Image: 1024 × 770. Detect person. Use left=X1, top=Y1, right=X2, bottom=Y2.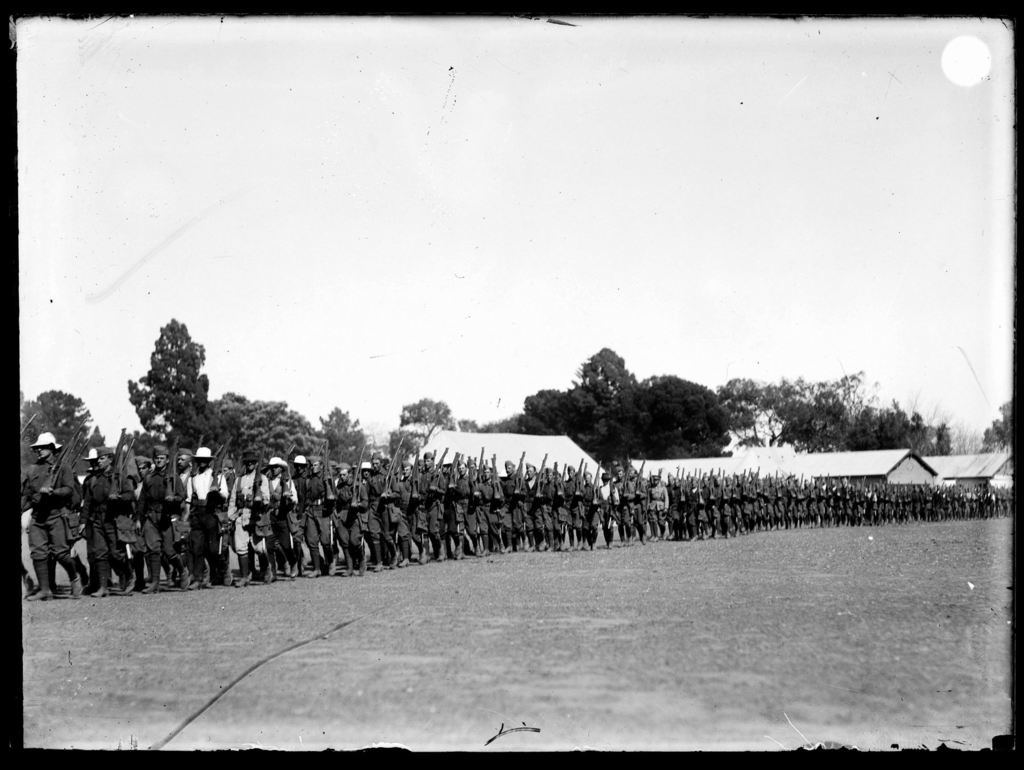
left=222, top=457, right=268, bottom=586.
